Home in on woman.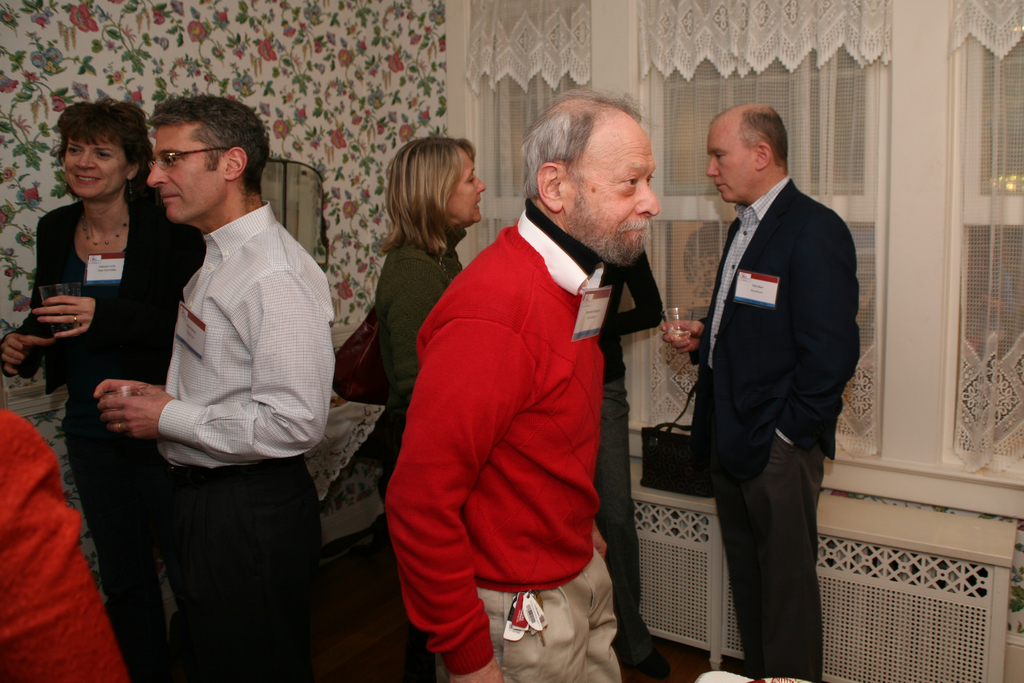
Homed in at x1=374 y1=135 x2=490 y2=500.
